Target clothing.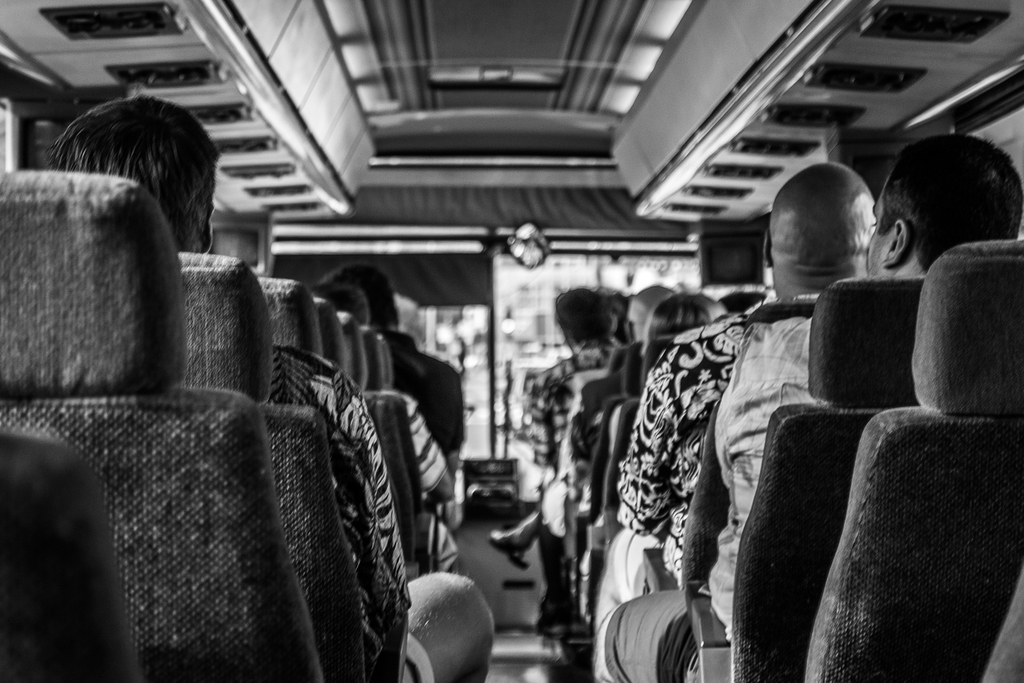
Target region: rect(591, 293, 824, 682).
